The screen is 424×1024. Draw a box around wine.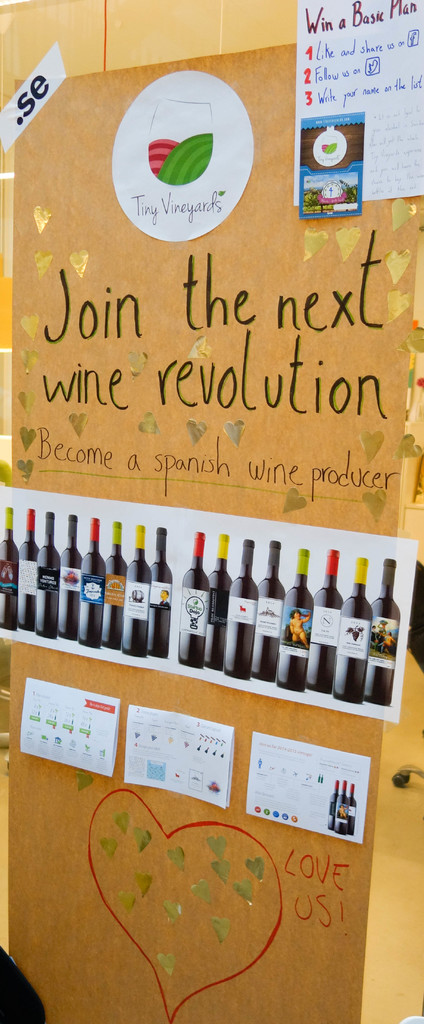
{"left": 326, "top": 780, "right": 340, "bottom": 829}.
